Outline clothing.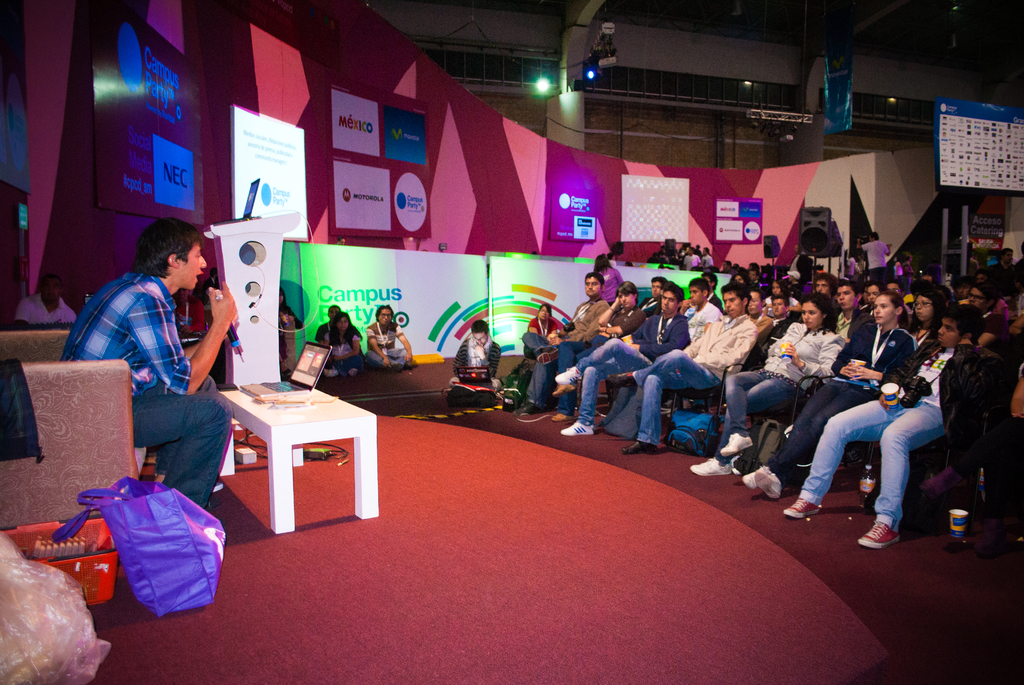
Outline: 521:300:604:405.
